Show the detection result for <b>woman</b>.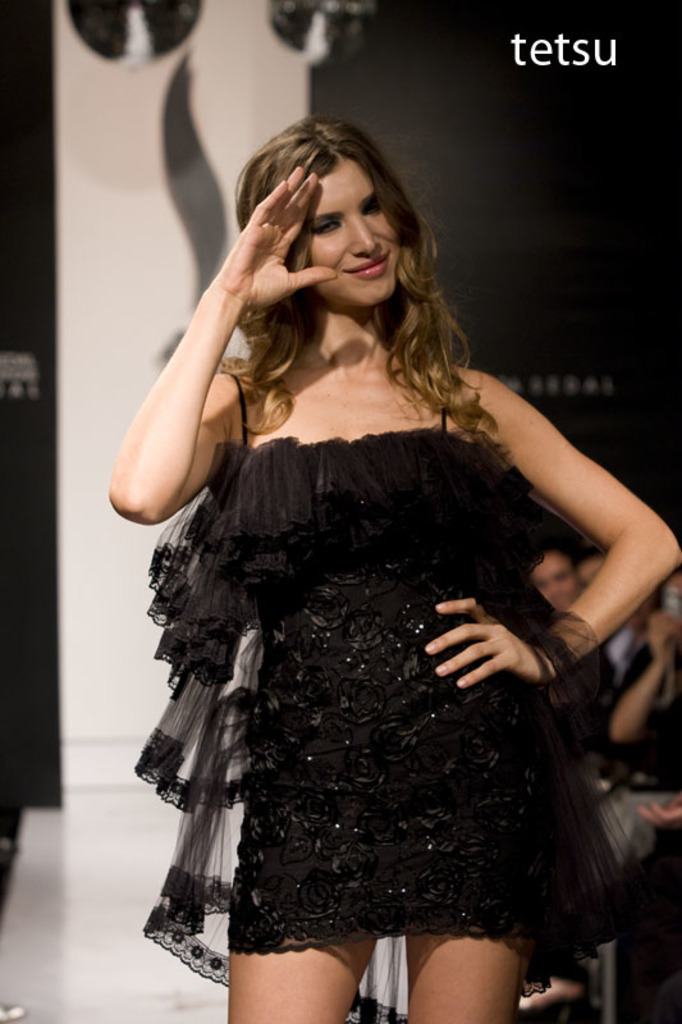
95 111 632 973.
